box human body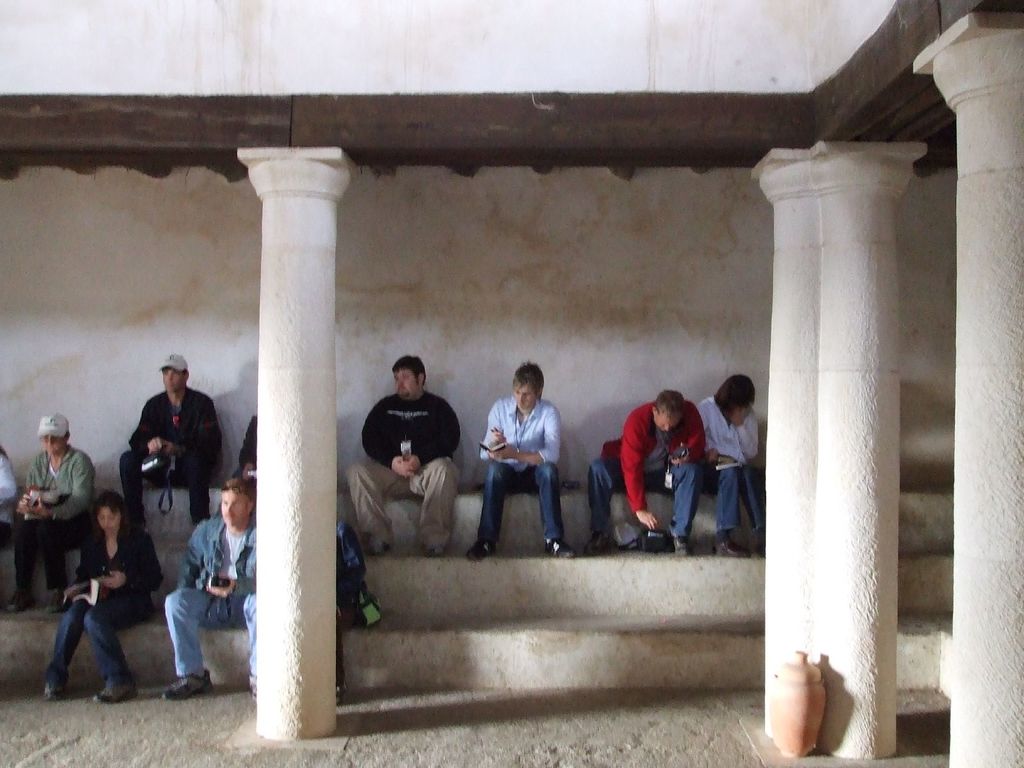
bbox=(42, 527, 152, 713)
